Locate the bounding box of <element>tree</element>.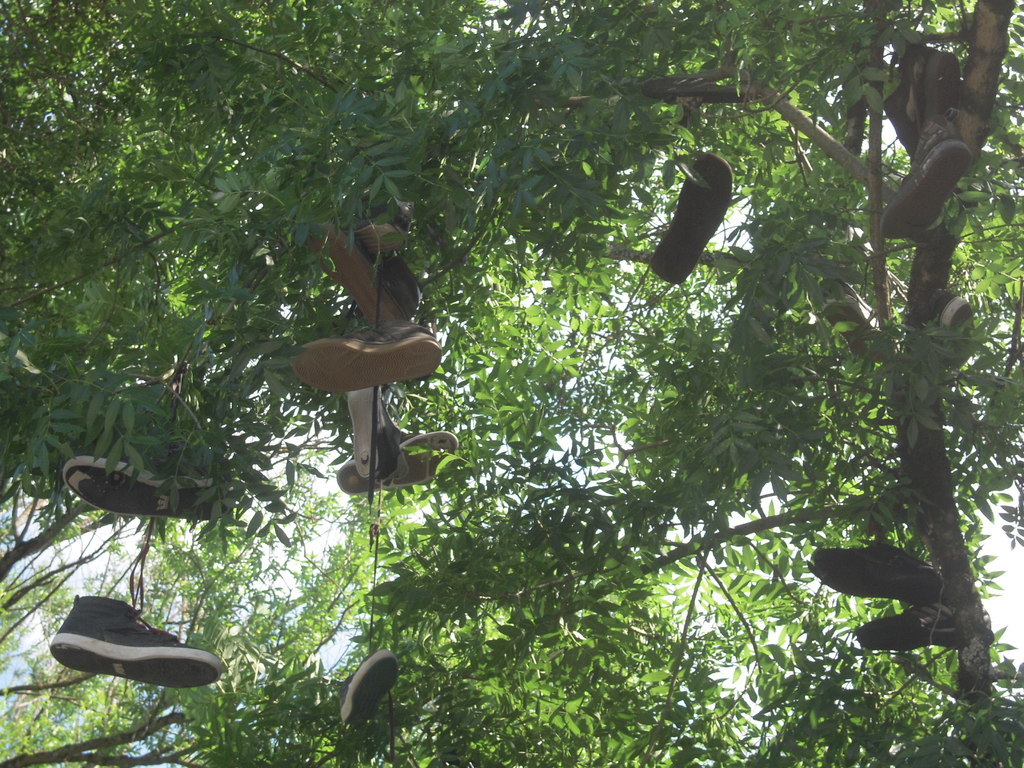
Bounding box: 0 0 1023 767.
